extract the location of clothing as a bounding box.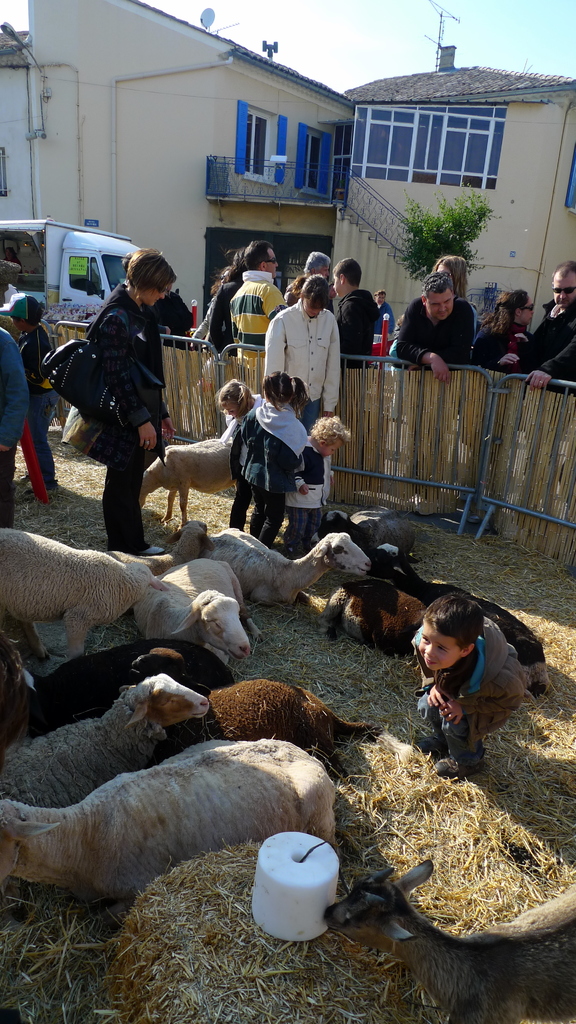
[x1=0, y1=328, x2=41, y2=521].
